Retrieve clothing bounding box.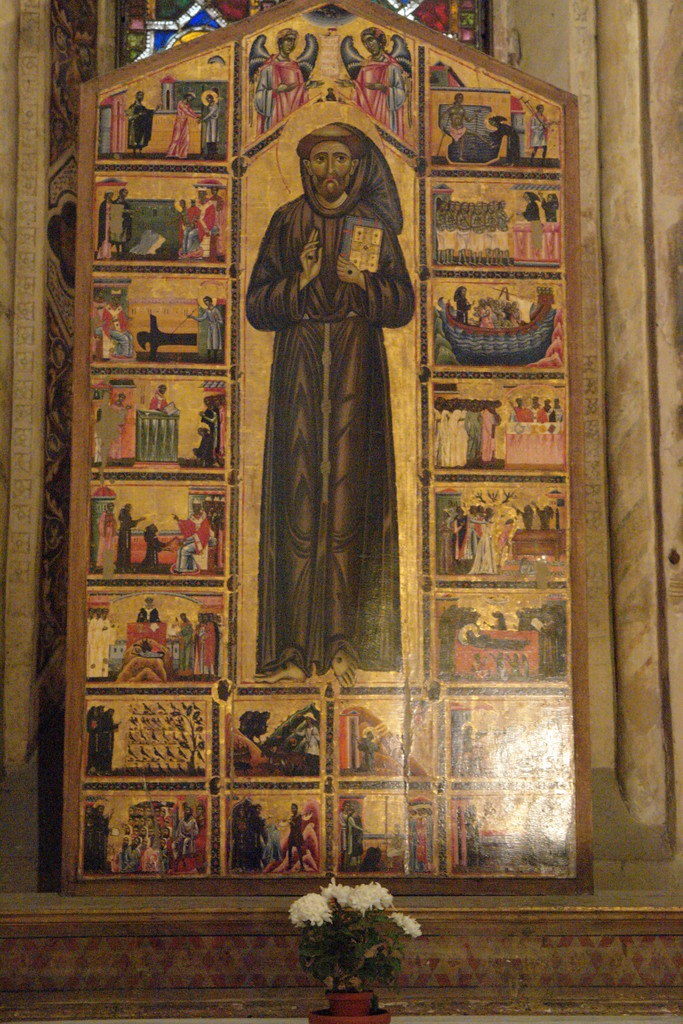
Bounding box: locate(520, 200, 541, 255).
